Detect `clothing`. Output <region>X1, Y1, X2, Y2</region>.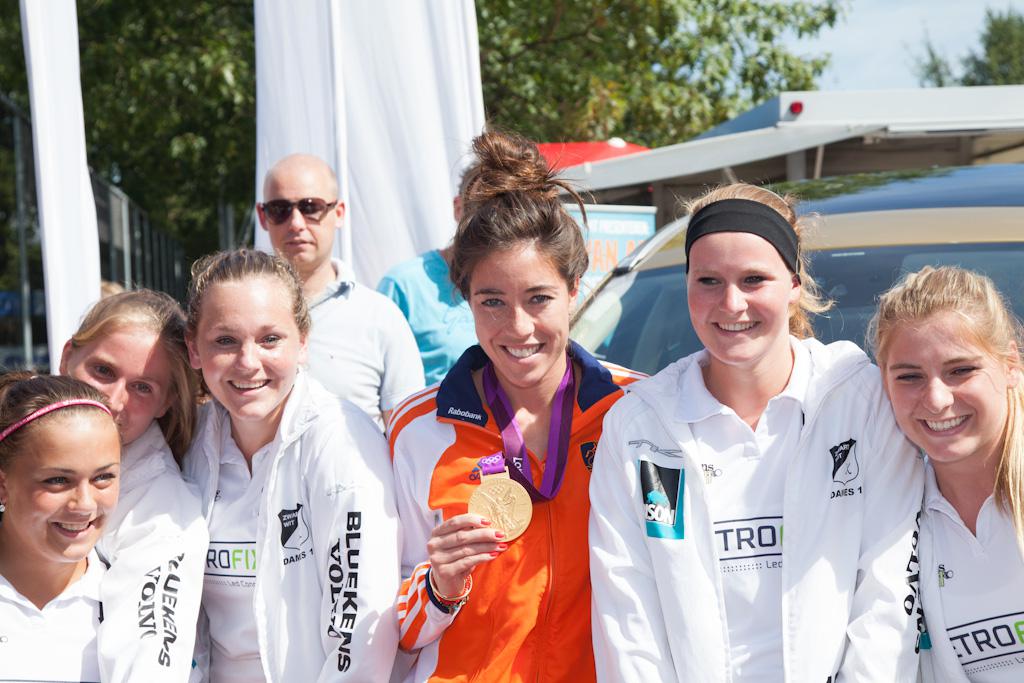
<region>0, 500, 118, 682</region>.
